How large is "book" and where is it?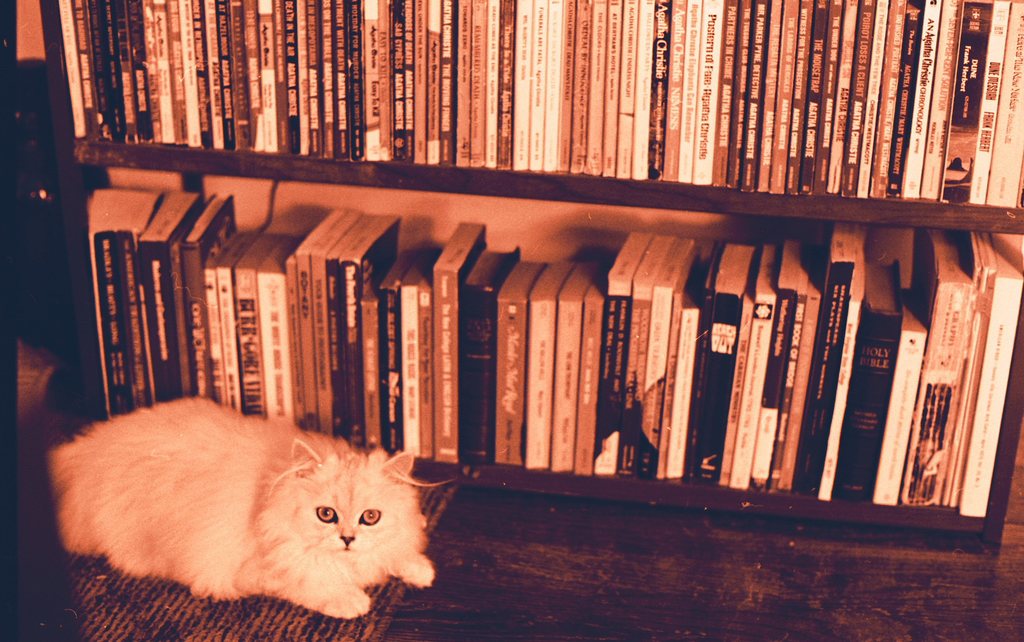
Bounding box: left=89, top=0, right=116, bottom=152.
